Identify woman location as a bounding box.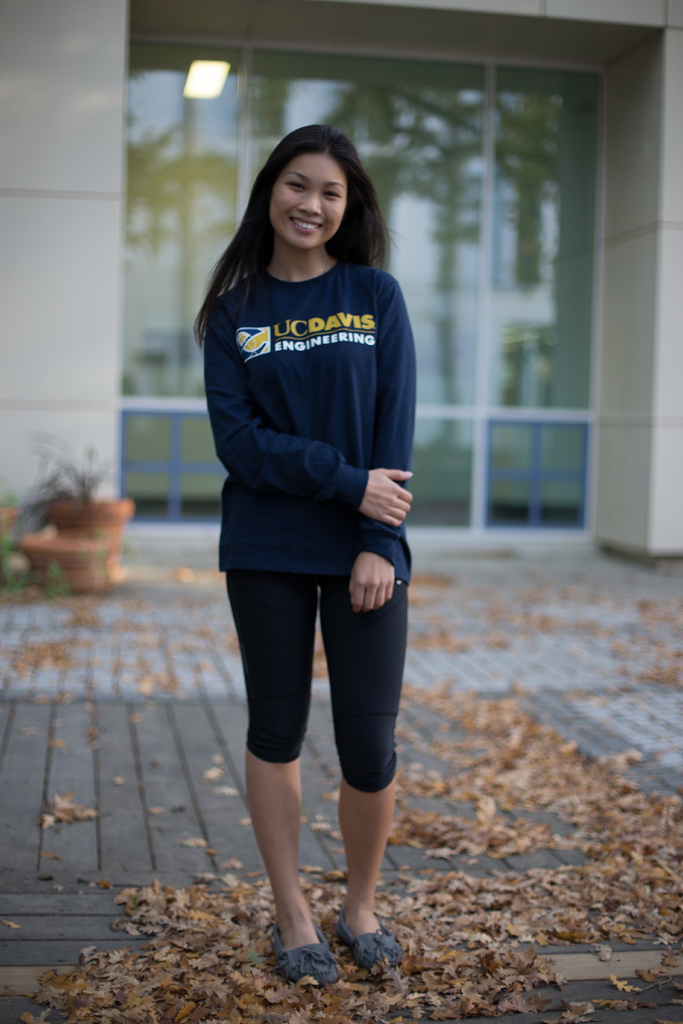
[x1=176, y1=131, x2=440, y2=978].
